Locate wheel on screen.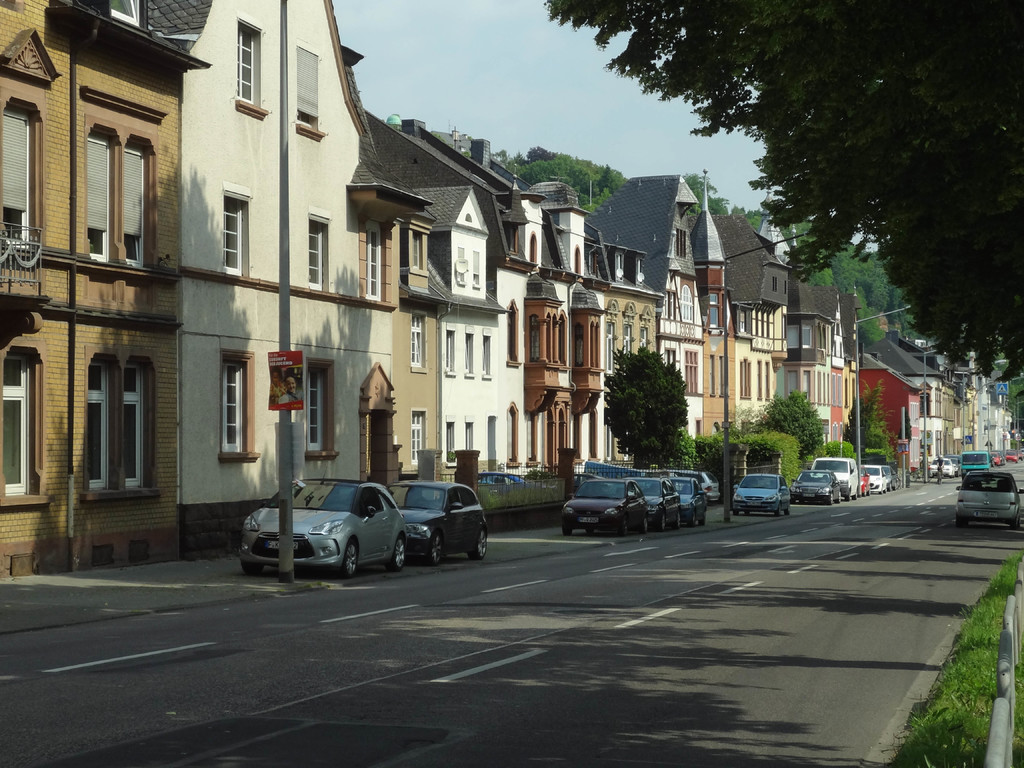
On screen at Rect(897, 477, 902, 488).
